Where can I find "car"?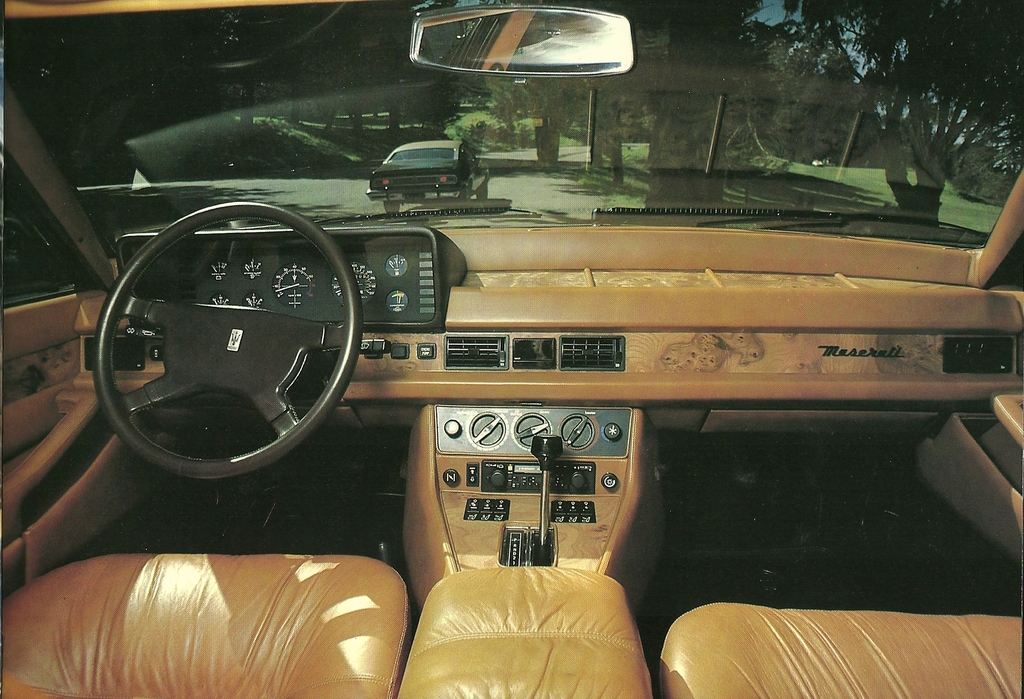
You can find it at box(369, 134, 490, 209).
